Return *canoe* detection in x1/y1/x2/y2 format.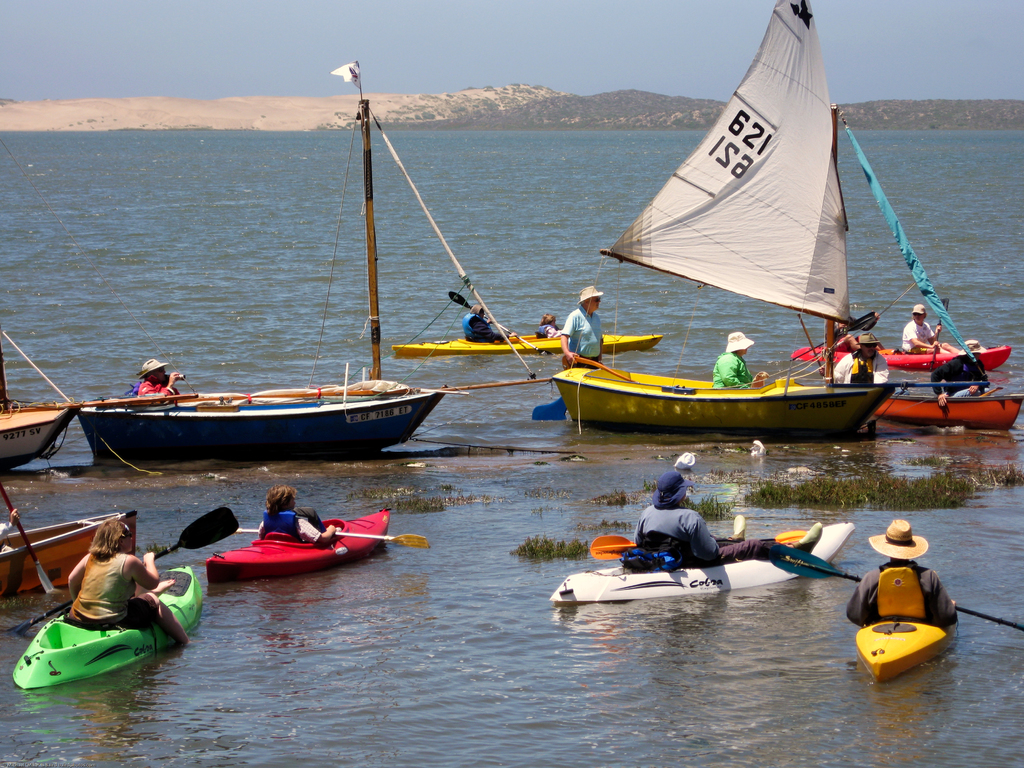
554/362/892/426.
